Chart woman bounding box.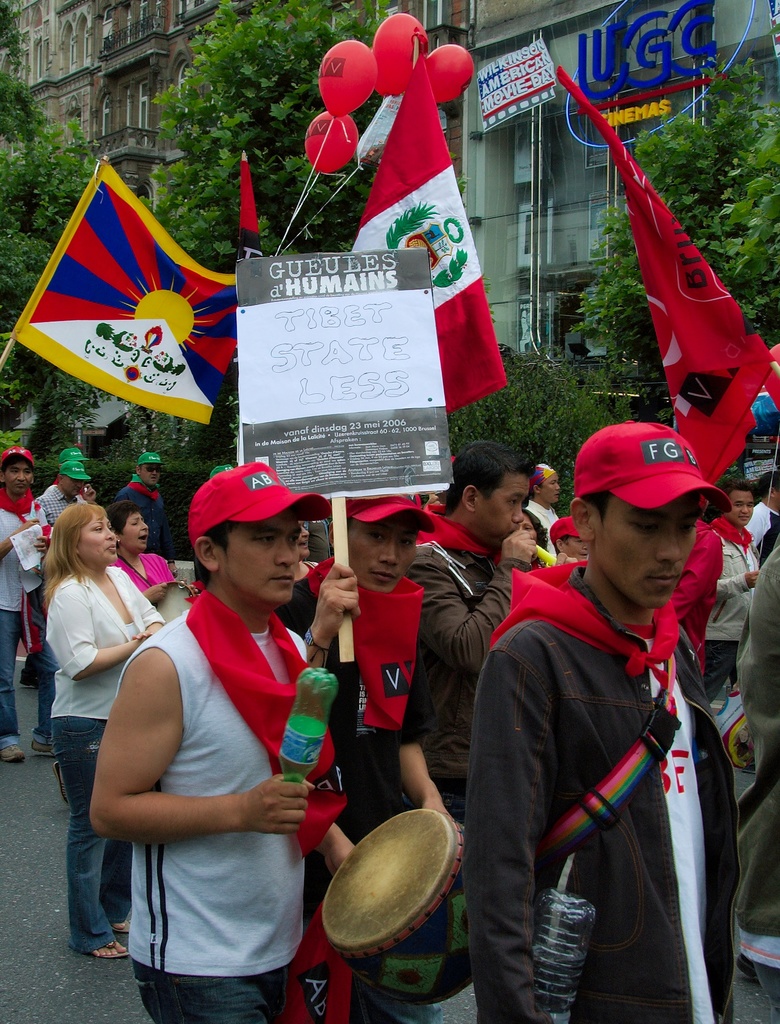
Charted: x1=16 y1=492 x2=165 y2=903.
